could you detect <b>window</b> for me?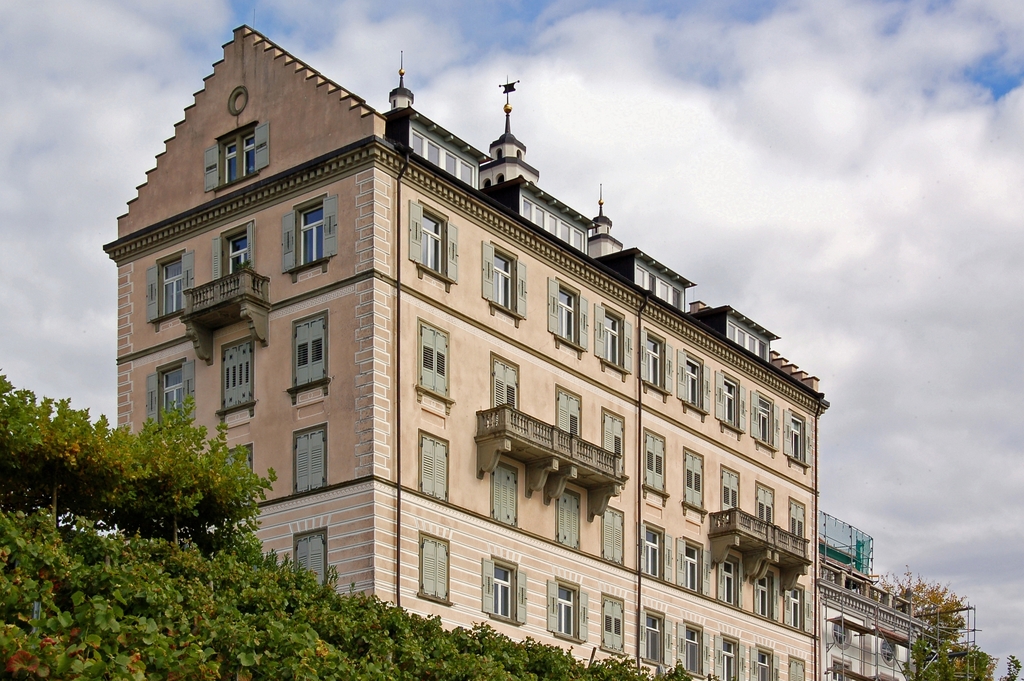
Detection result: box(639, 518, 671, 582).
